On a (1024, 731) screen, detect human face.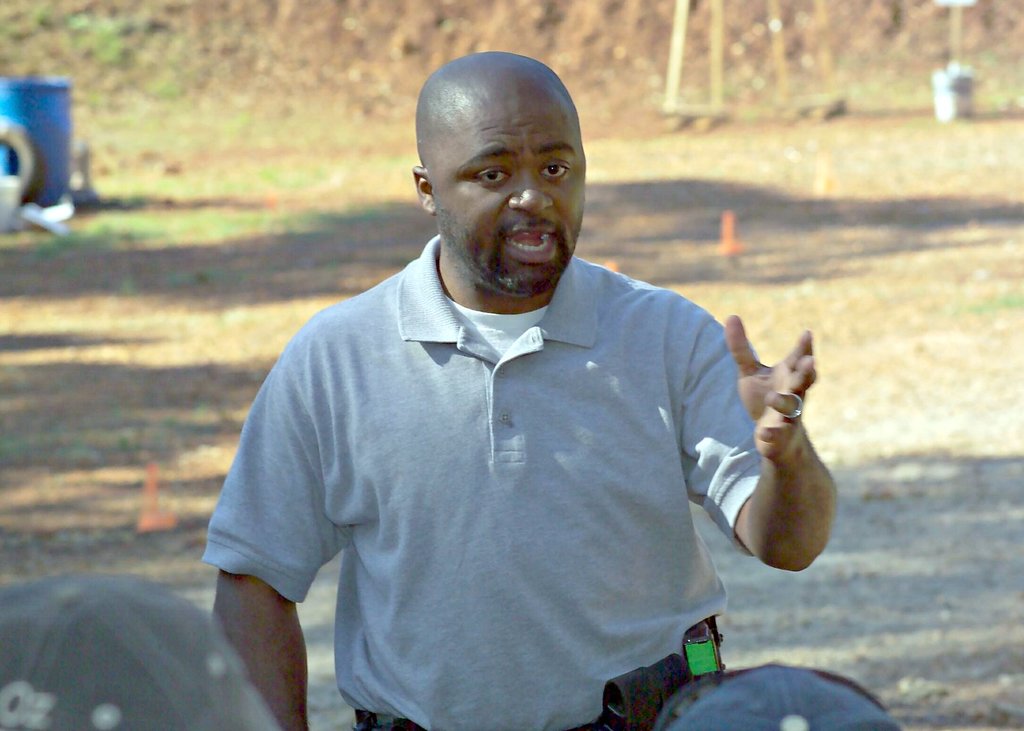
x1=435 y1=87 x2=591 y2=297.
